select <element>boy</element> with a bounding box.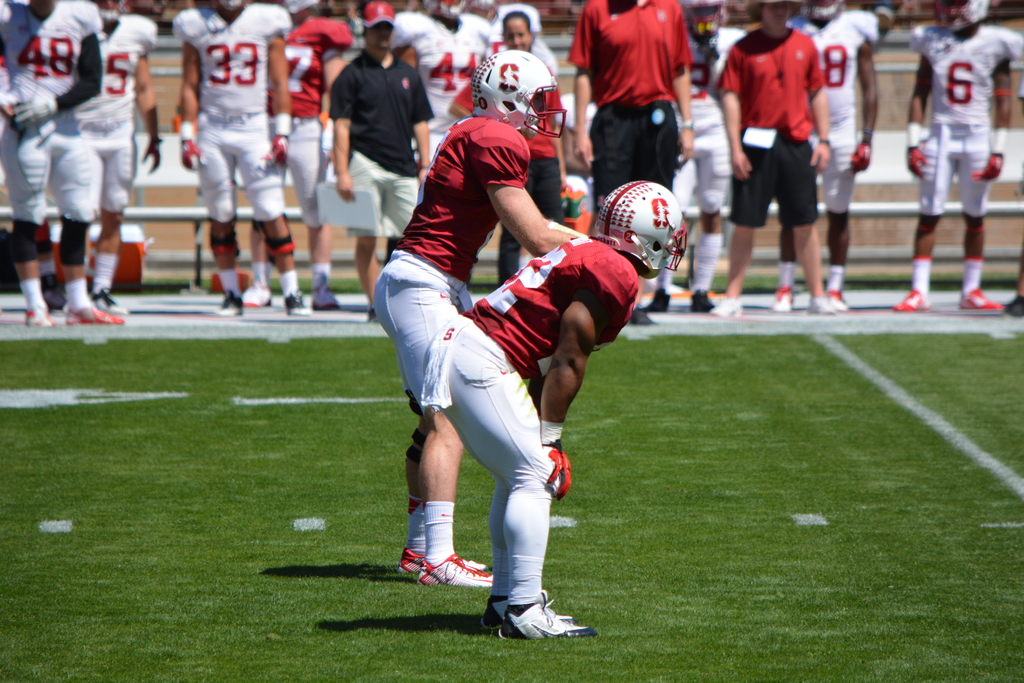
box=[431, 178, 692, 646].
